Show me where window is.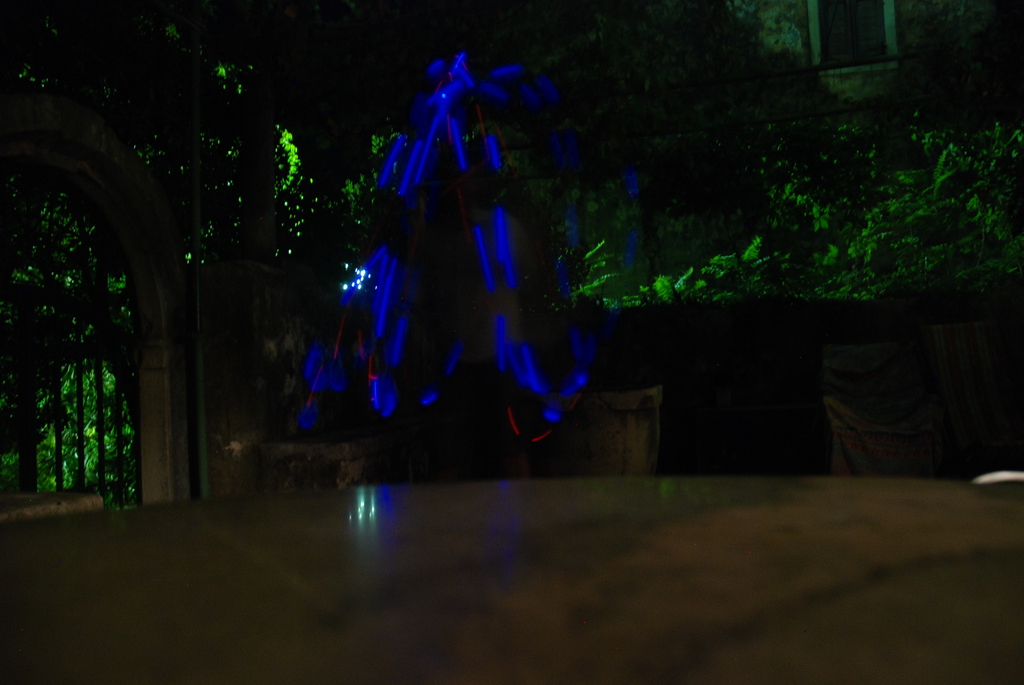
window is at box=[808, 0, 908, 92].
